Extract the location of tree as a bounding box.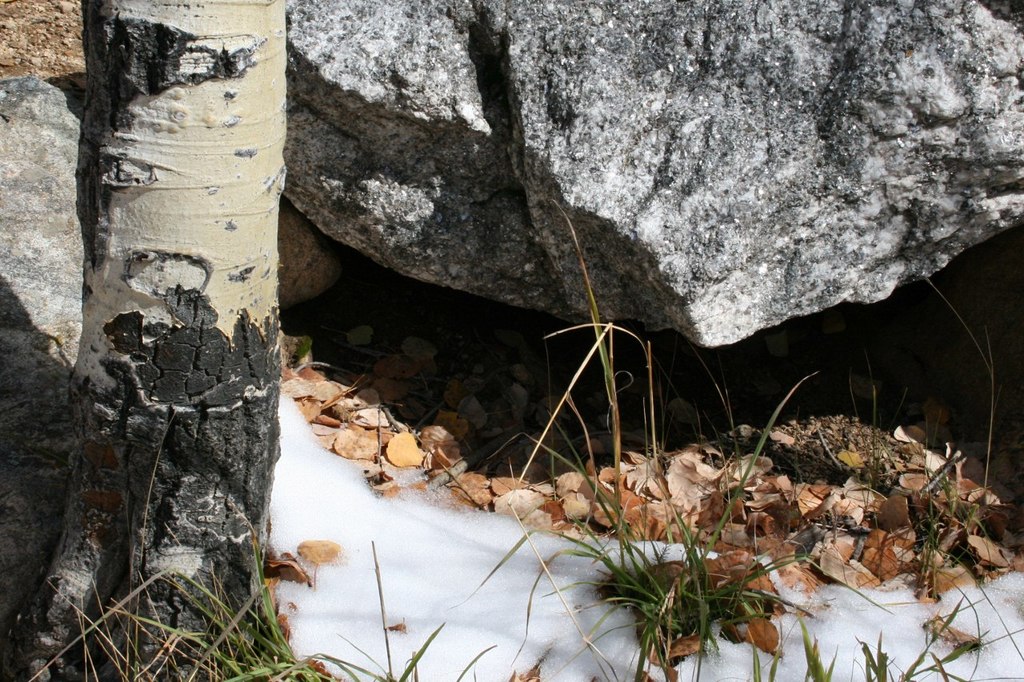
{"x1": 0, "y1": 0, "x2": 285, "y2": 681}.
